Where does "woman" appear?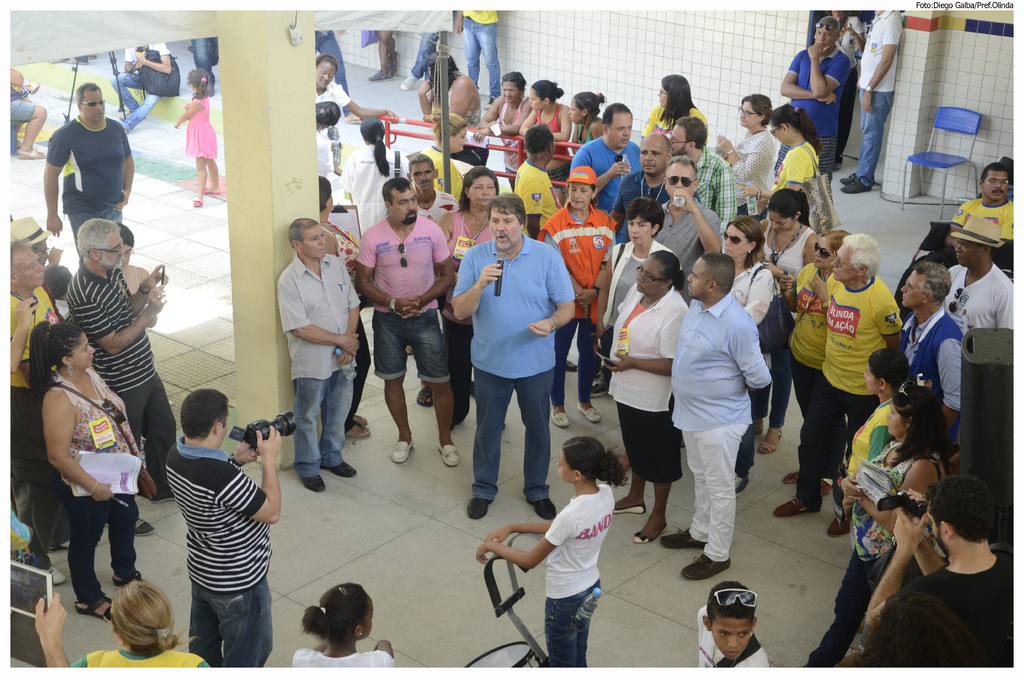
Appears at 314:100:342:174.
